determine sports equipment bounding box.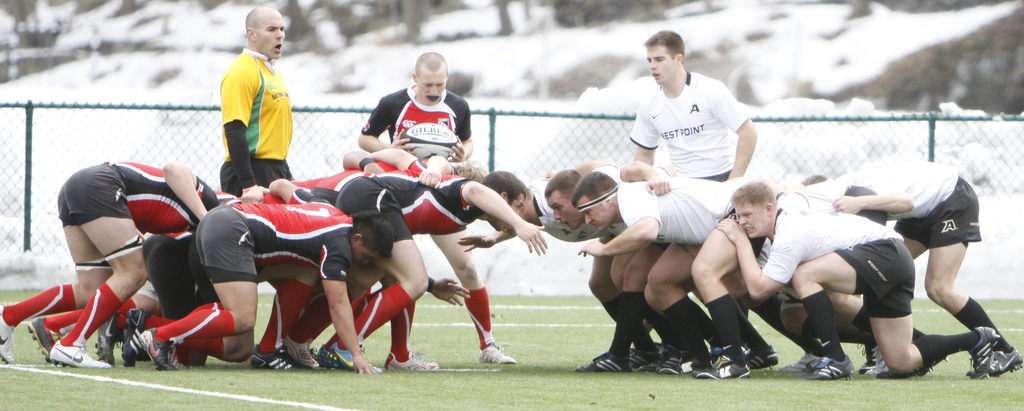
Determined: region(324, 340, 382, 374).
